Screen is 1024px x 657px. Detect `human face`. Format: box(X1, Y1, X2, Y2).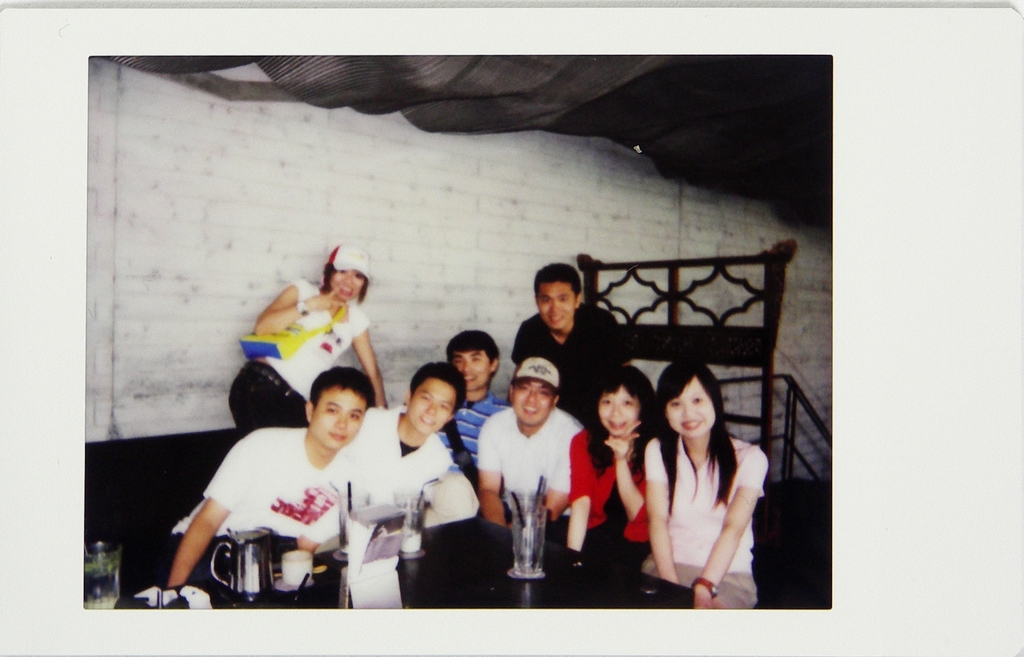
box(598, 384, 639, 441).
